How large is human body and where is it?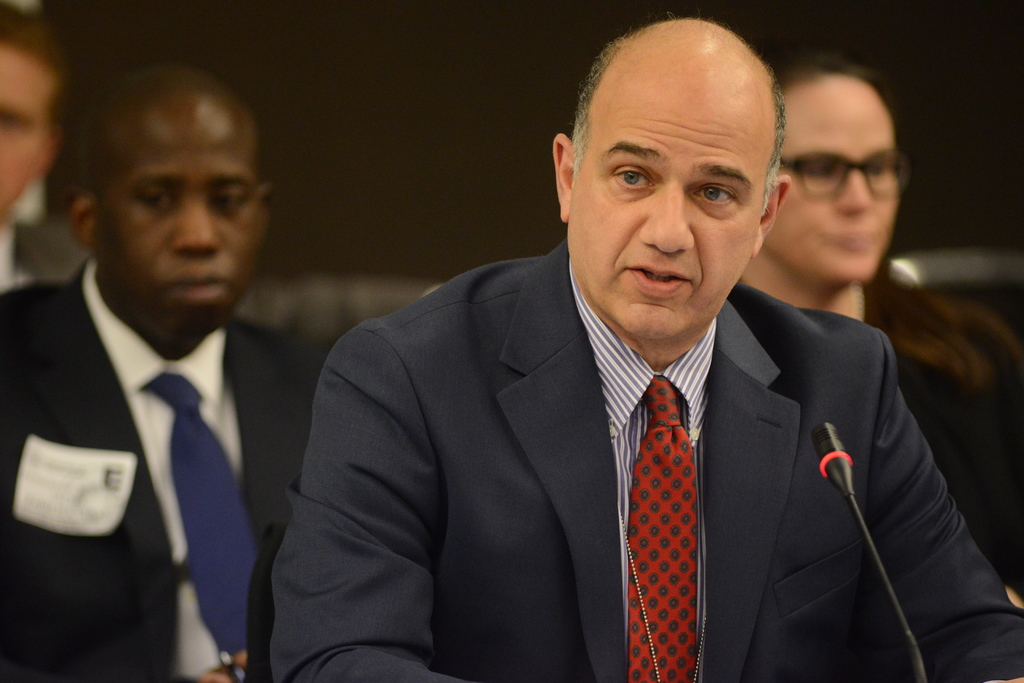
Bounding box: [14, 99, 317, 682].
